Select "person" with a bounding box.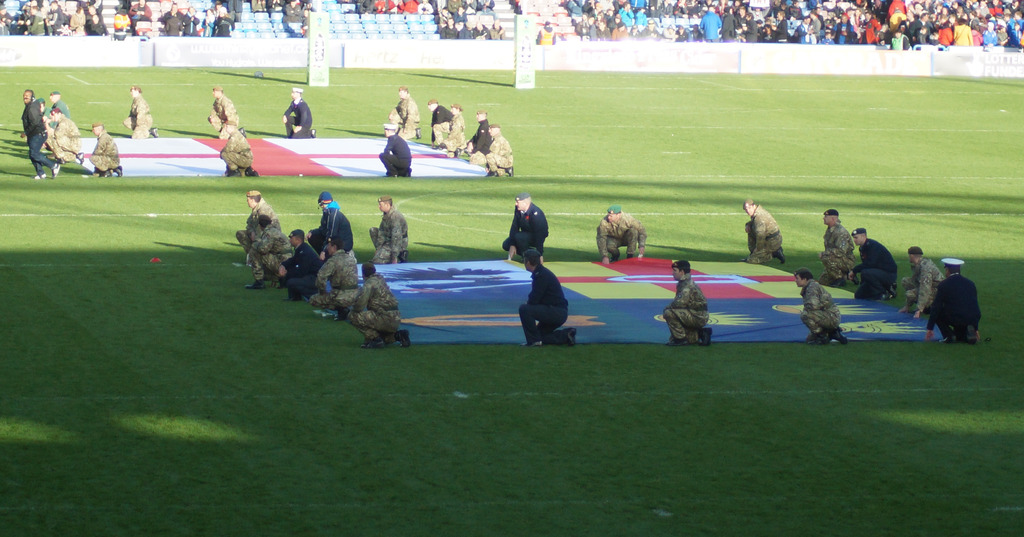
<region>514, 247, 576, 347</region>.
